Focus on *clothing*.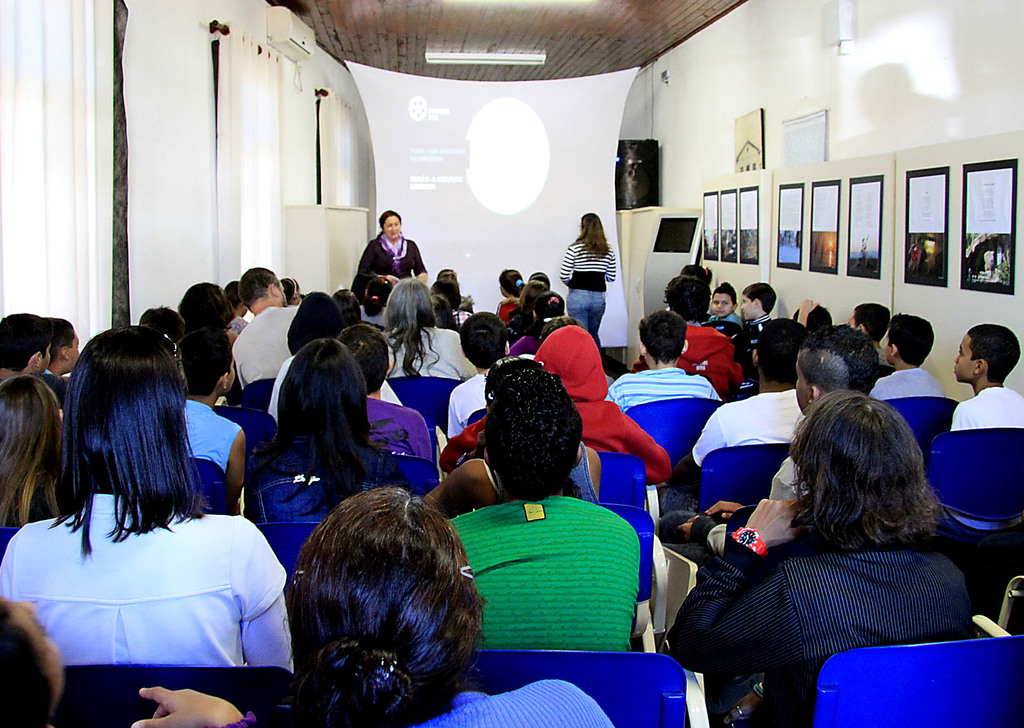
Focused at 429 323 666 488.
